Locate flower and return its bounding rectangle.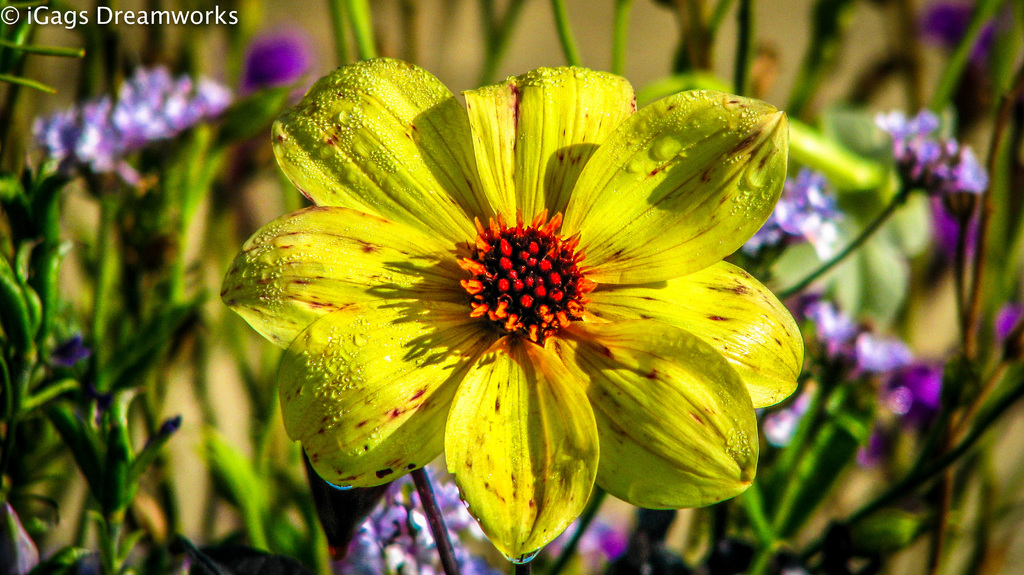
crop(0, 494, 47, 574).
